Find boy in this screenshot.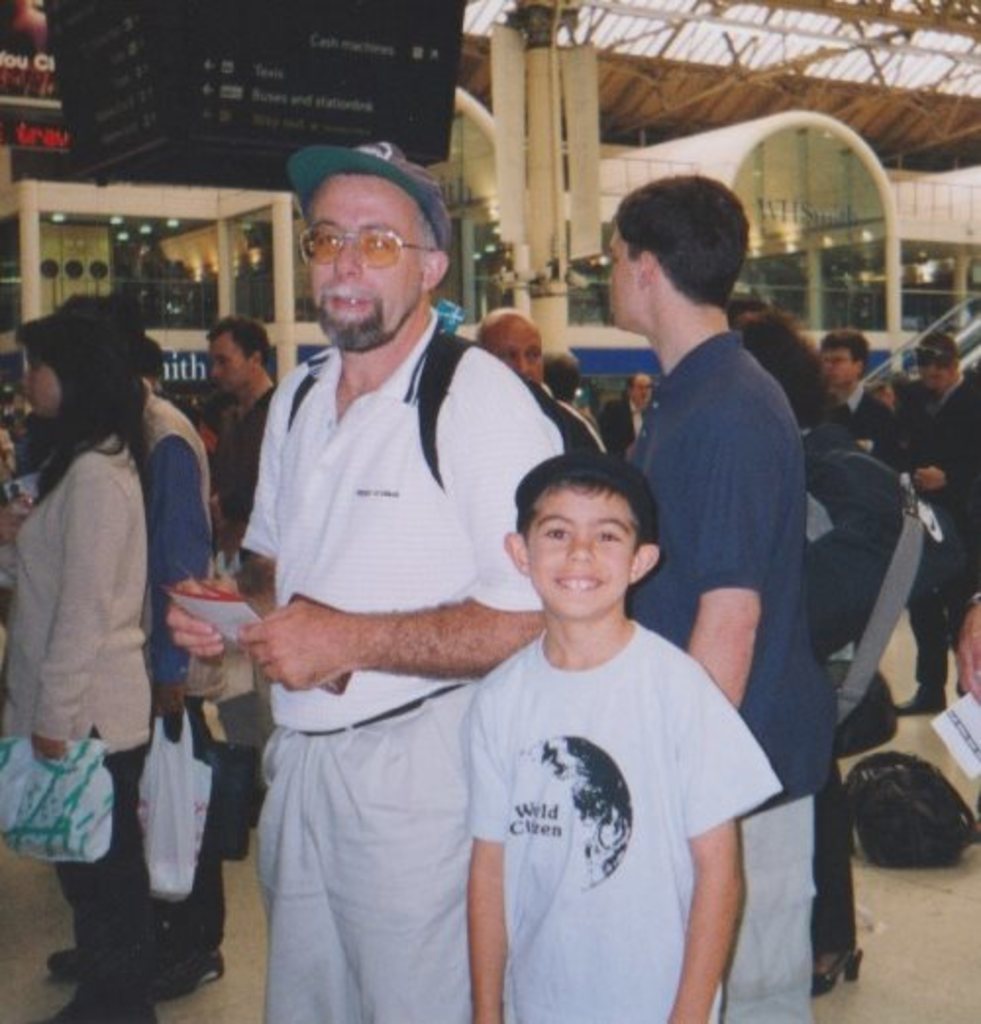
The bounding box for boy is rect(434, 406, 775, 1023).
